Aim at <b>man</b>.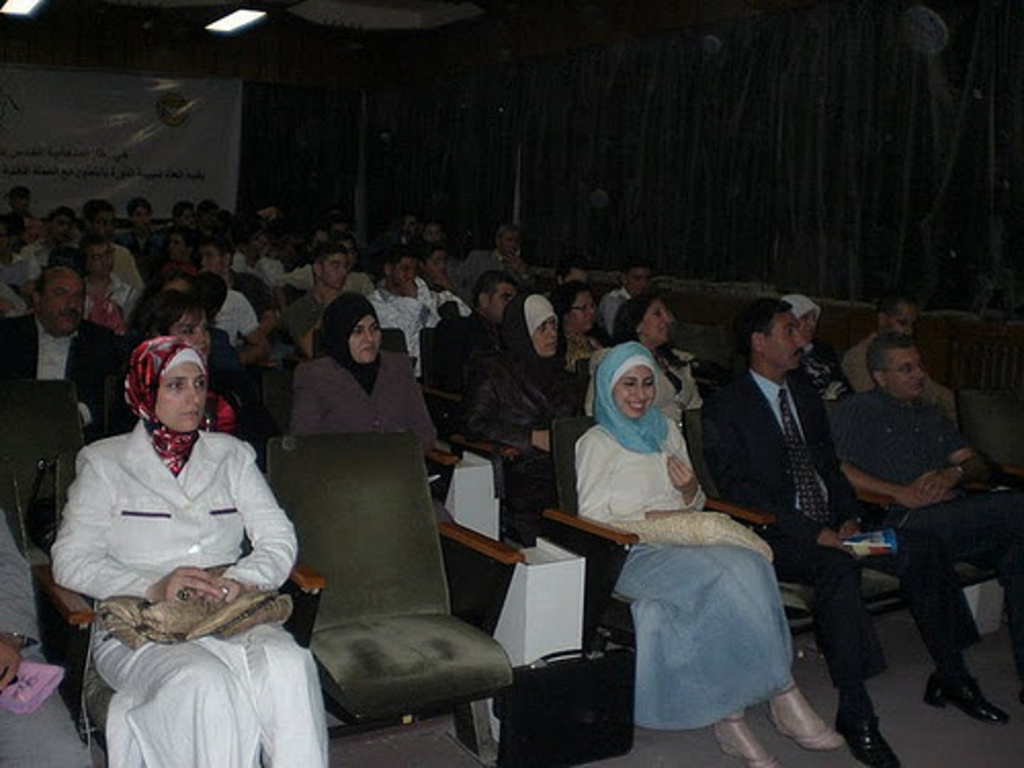
Aimed at (x1=426, y1=223, x2=453, y2=250).
